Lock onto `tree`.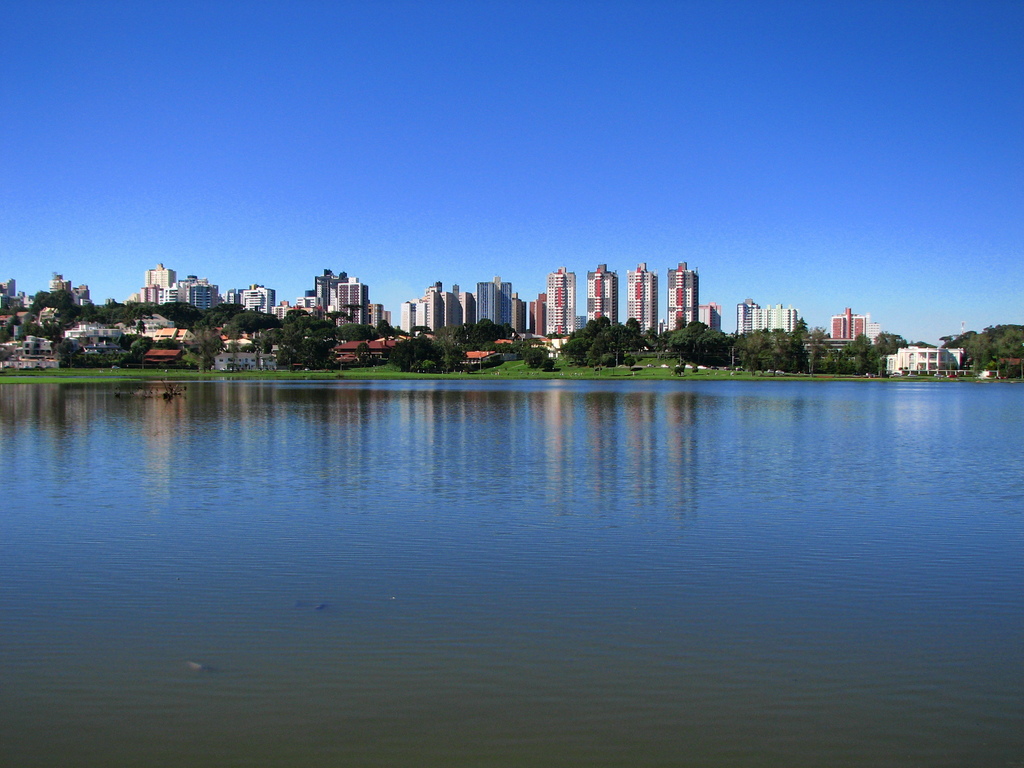
Locked: [872, 328, 908, 371].
